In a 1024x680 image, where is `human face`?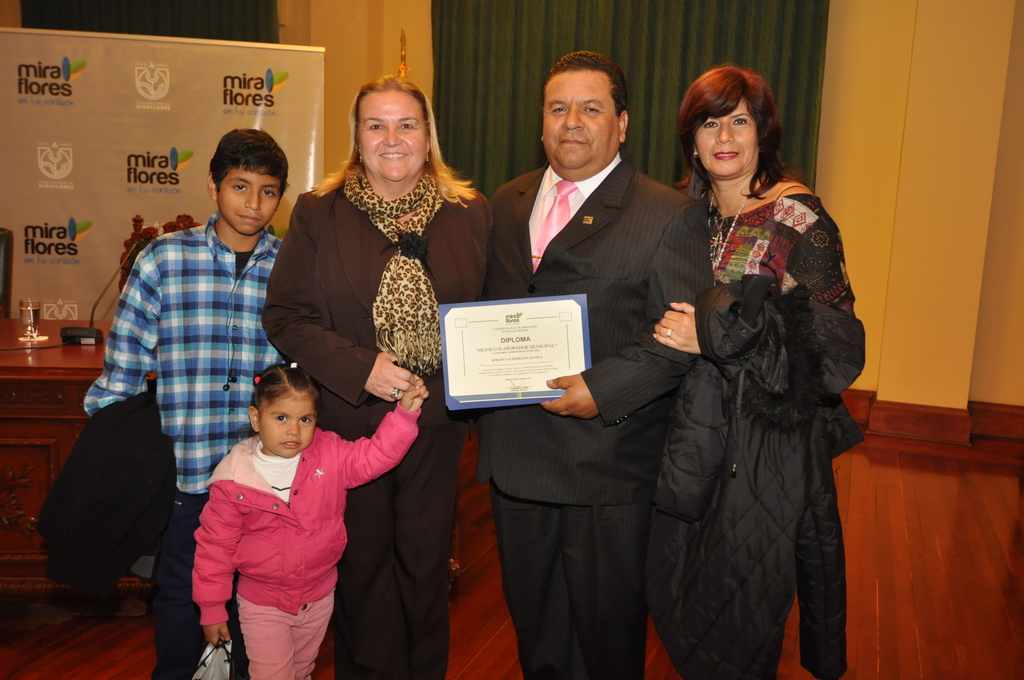
{"left": 257, "top": 387, "right": 316, "bottom": 455}.
